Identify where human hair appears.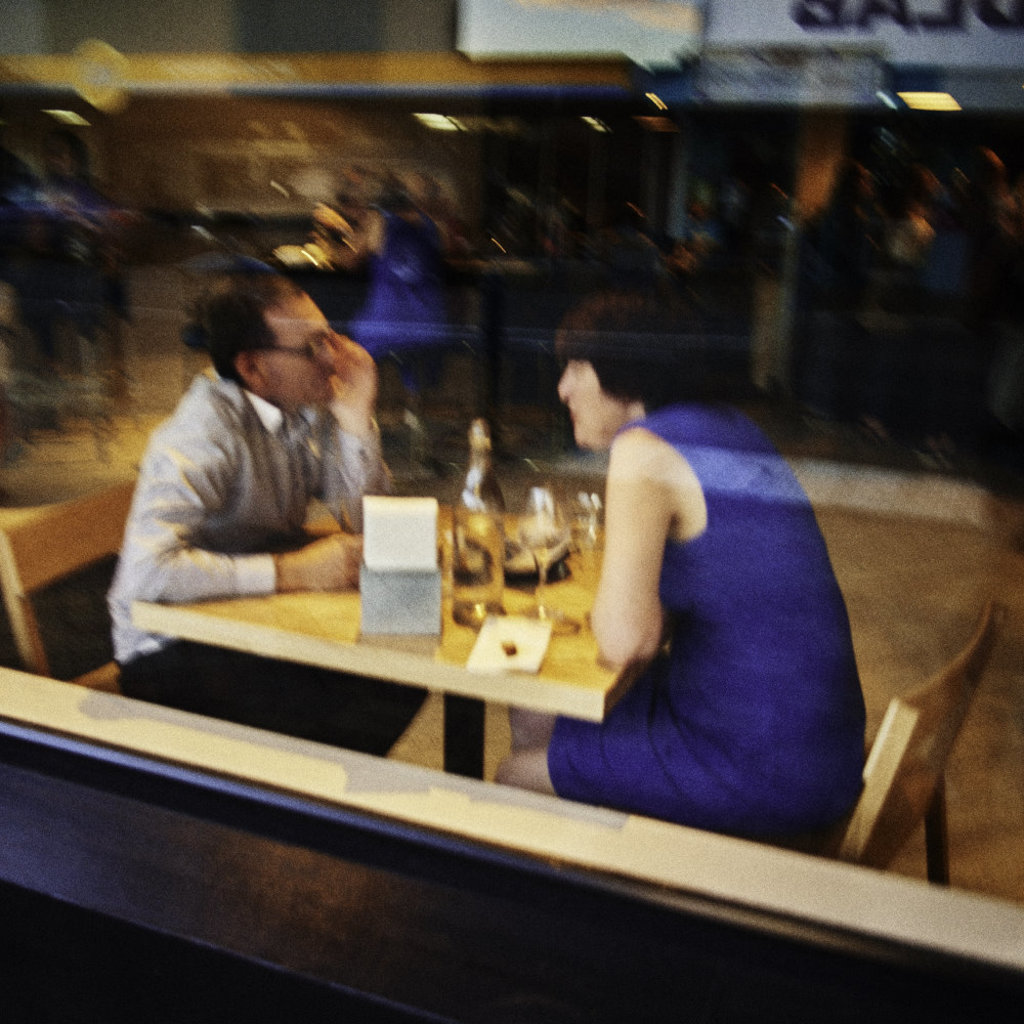
Appears at left=189, top=269, right=315, bottom=388.
